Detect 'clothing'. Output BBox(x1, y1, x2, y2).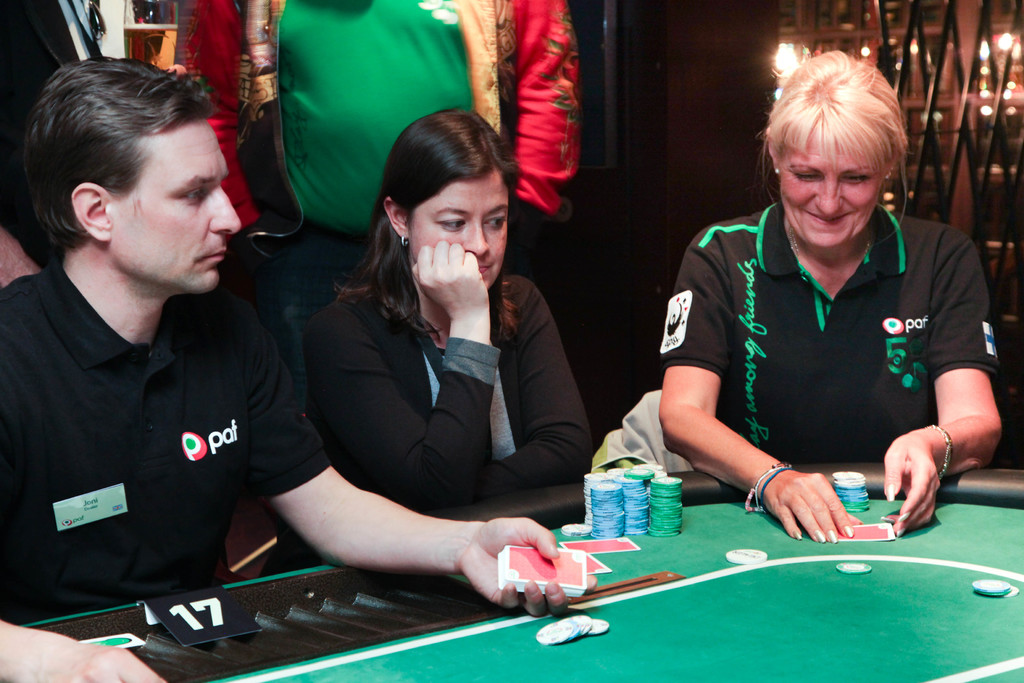
BBox(0, 0, 106, 269).
